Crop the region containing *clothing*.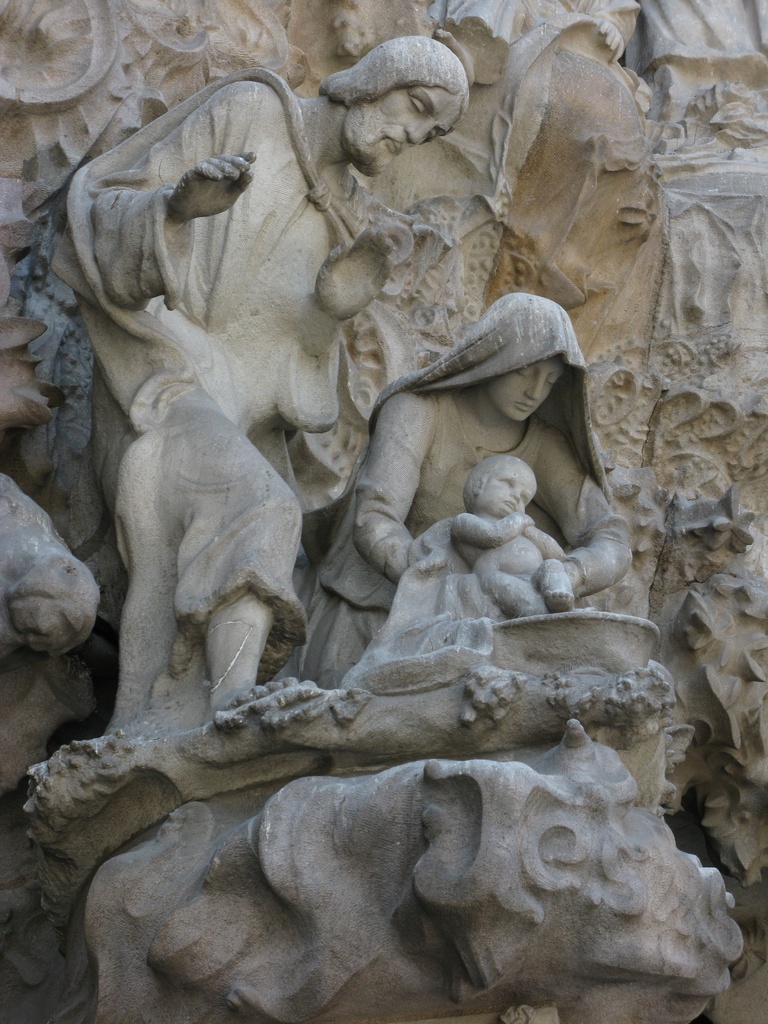
Crop region: 294 296 632 686.
